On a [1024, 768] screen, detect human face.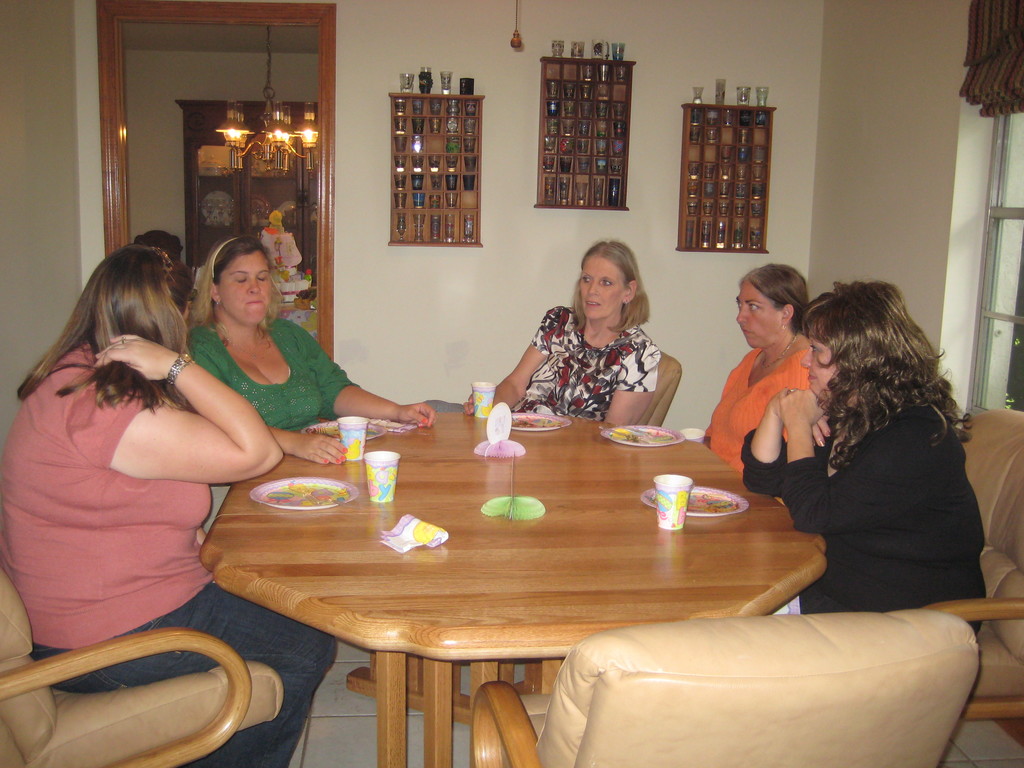
bbox=(223, 254, 273, 326).
